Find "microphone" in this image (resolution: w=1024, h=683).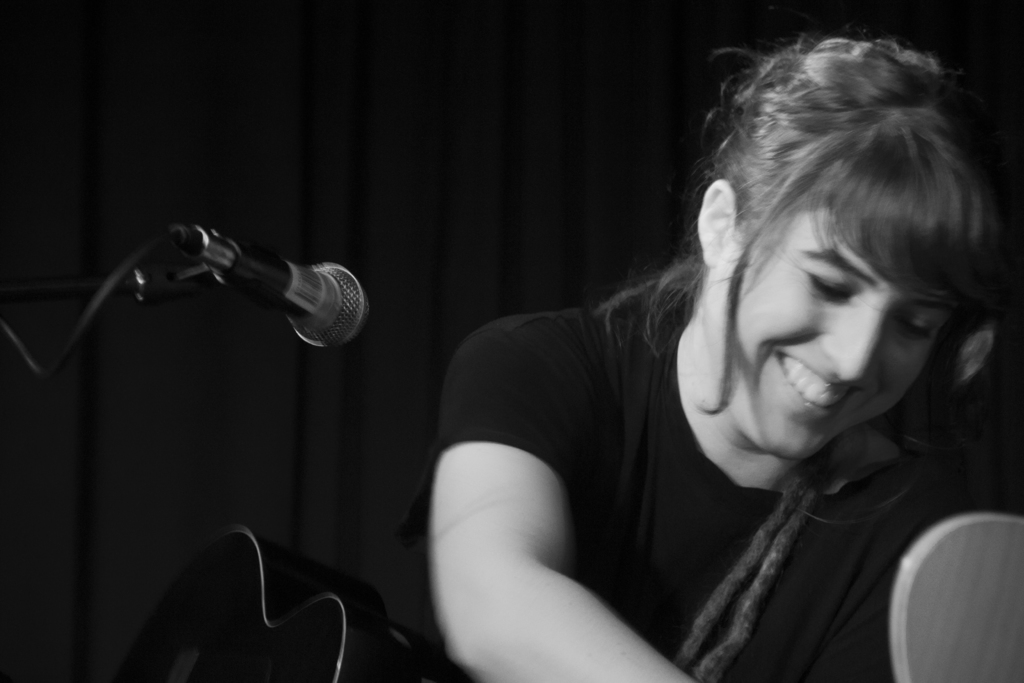
71,222,379,370.
